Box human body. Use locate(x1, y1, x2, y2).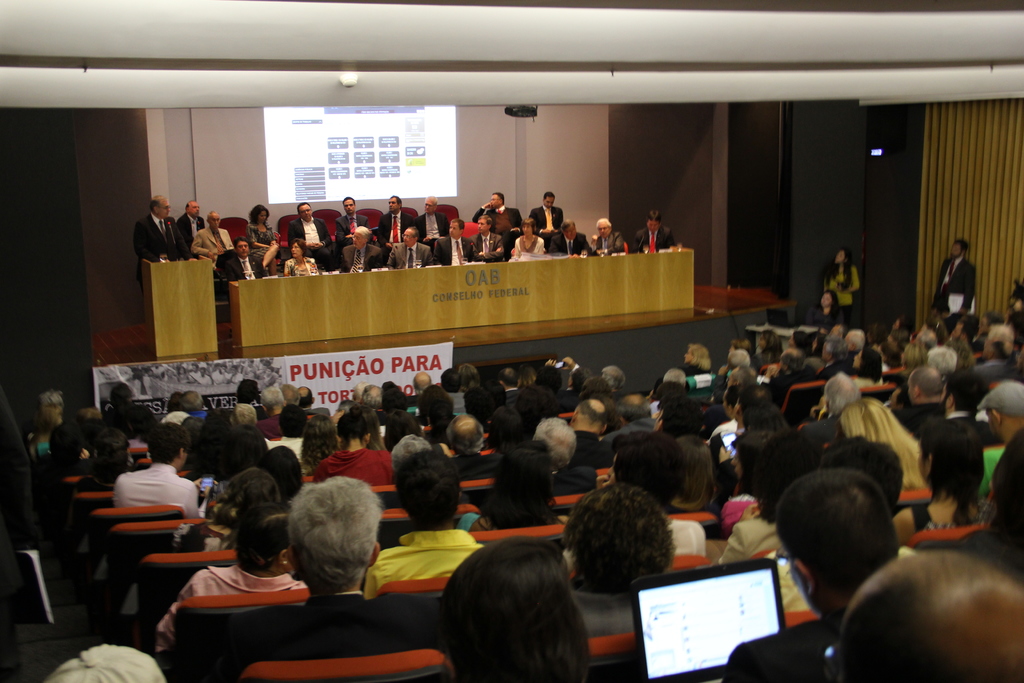
locate(593, 231, 628, 257).
